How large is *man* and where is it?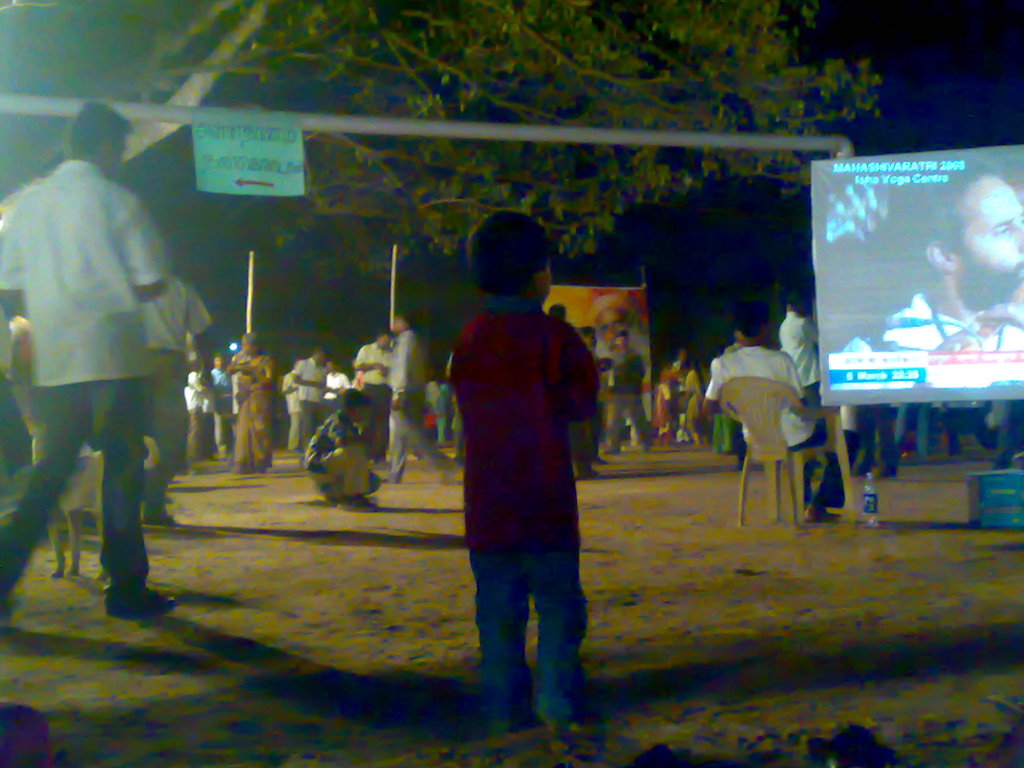
Bounding box: locate(849, 166, 1023, 357).
